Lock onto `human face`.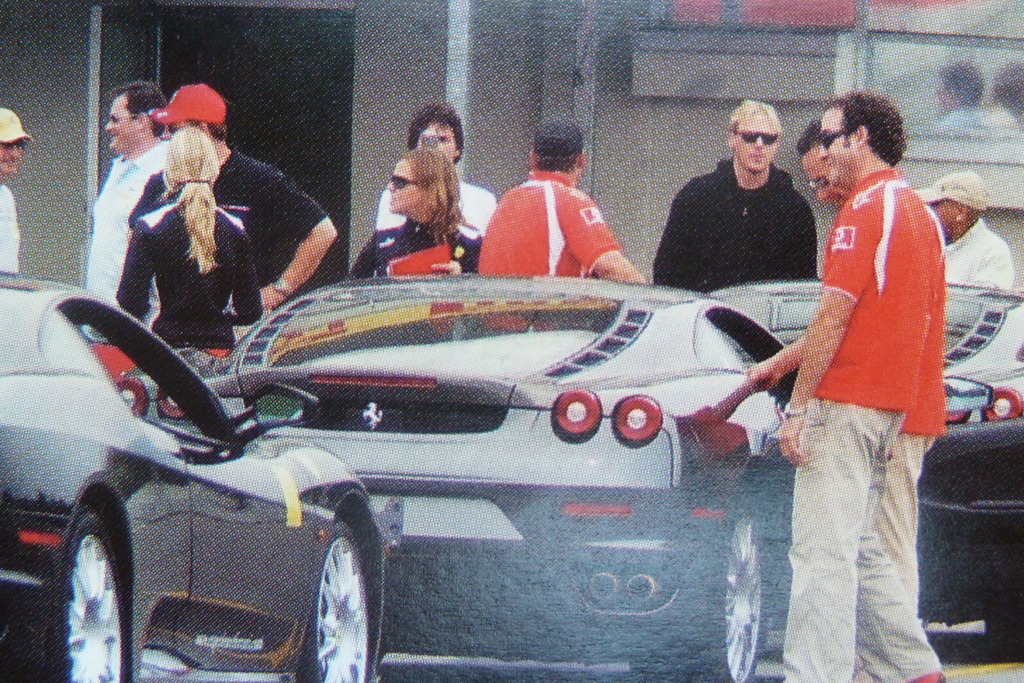
Locked: crop(106, 99, 132, 153).
